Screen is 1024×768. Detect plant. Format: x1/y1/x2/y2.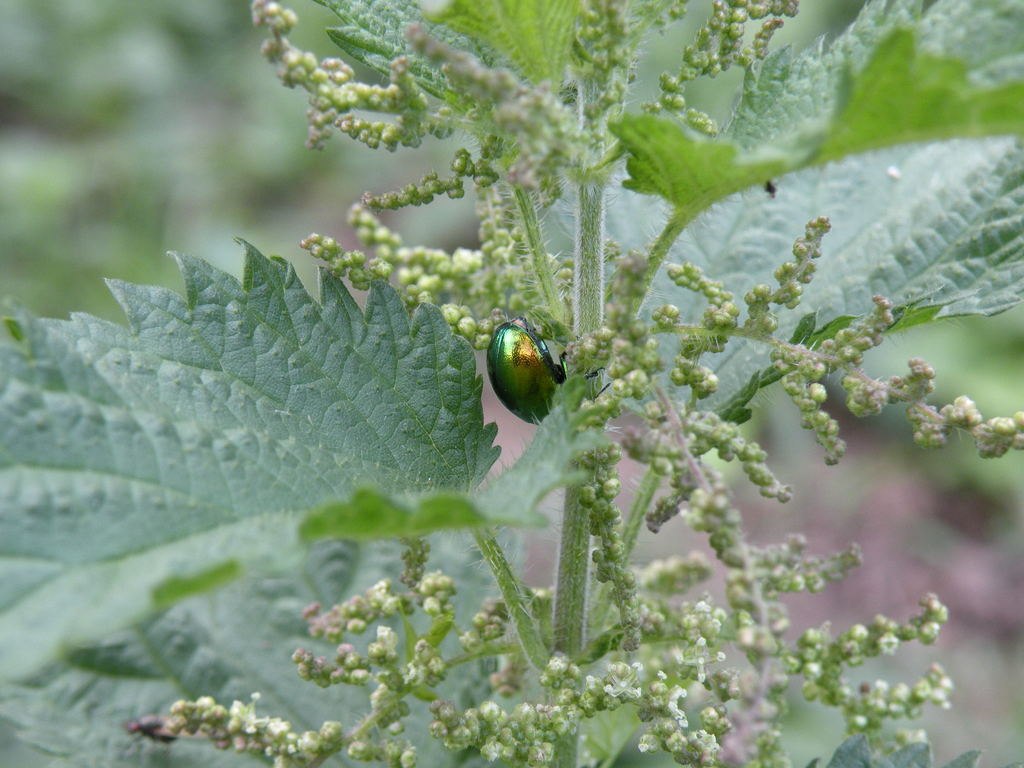
47/14/1000/767.
